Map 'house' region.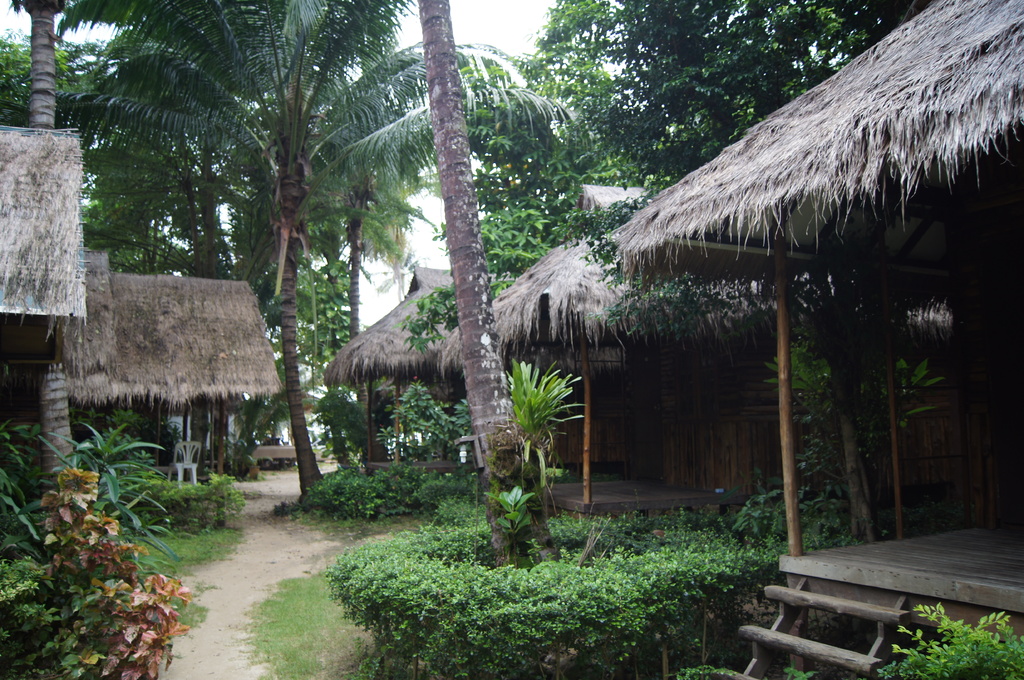
Mapped to x1=621, y1=0, x2=1020, y2=551.
